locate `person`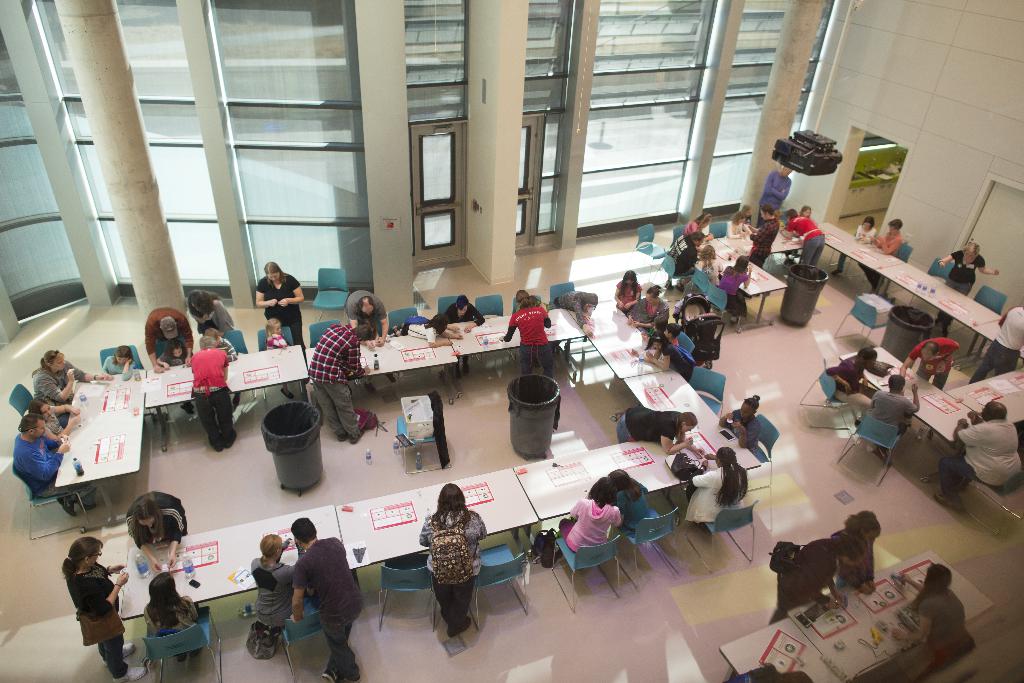
(789,213,820,275)
